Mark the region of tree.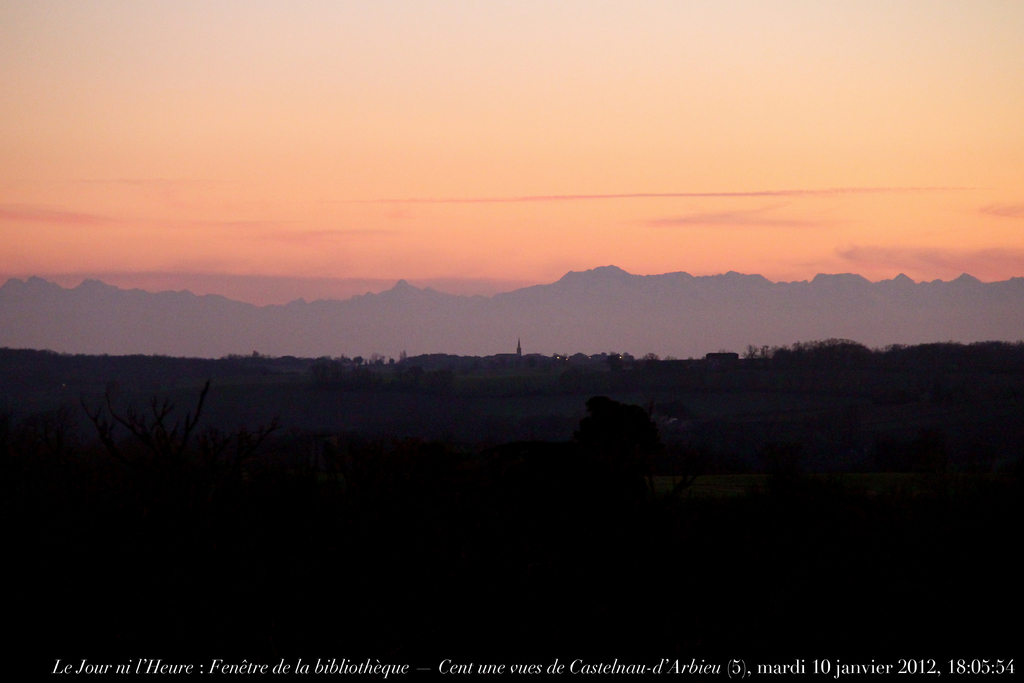
Region: bbox=(325, 361, 342, 380).
